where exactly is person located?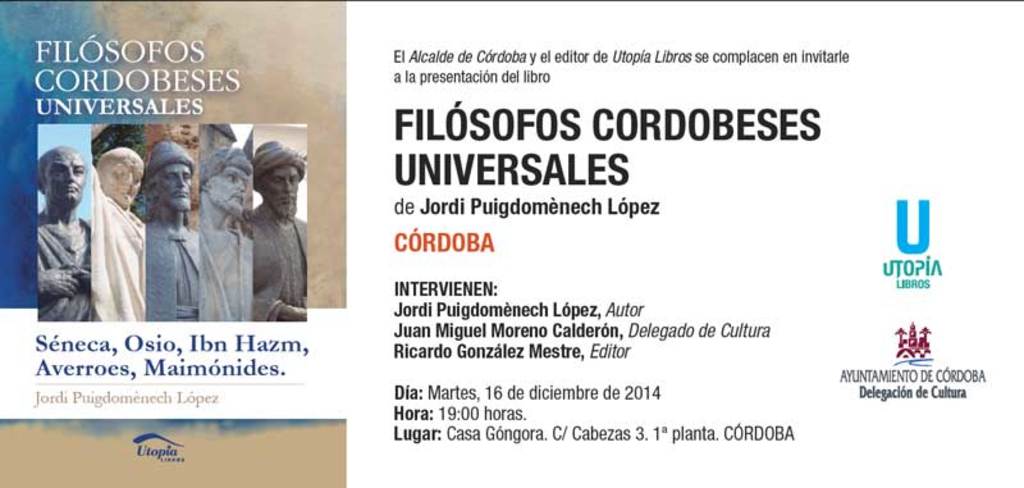
Its bounding box is 251 137 308 320.
